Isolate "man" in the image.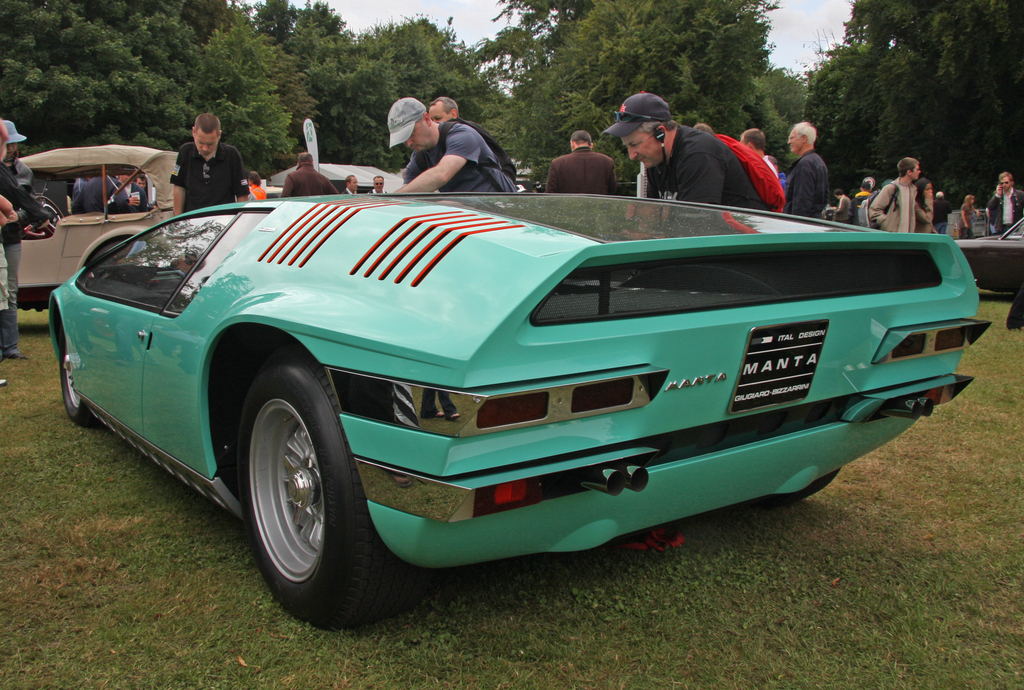
Isolated region: l=600, t=94, r=778, b=219.
